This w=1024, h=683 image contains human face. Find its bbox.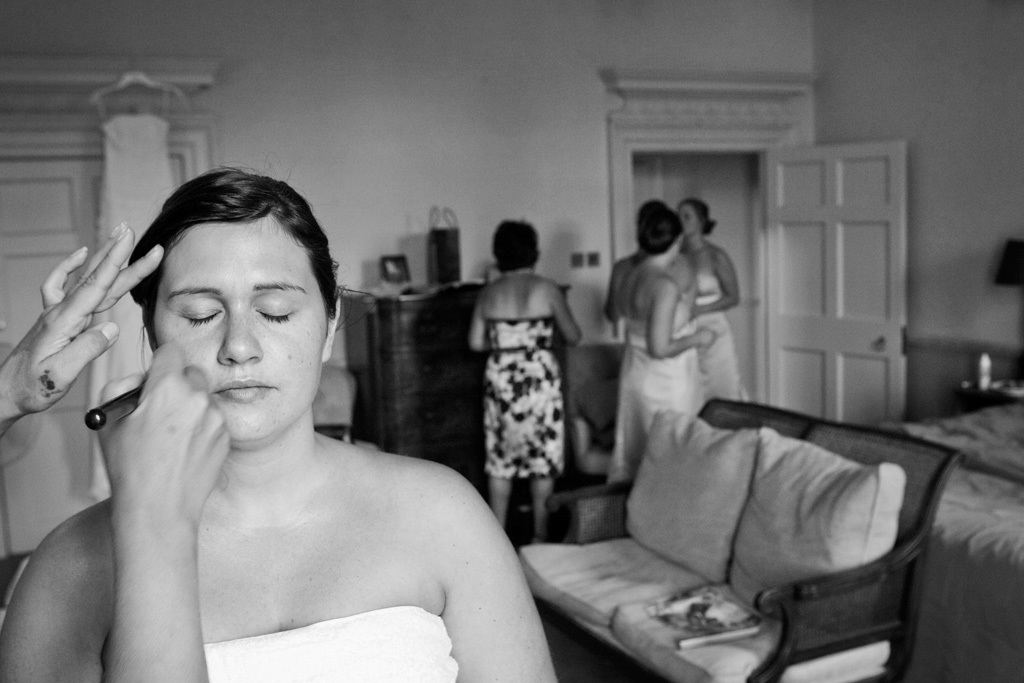
(left=155, top=219, right=328, bottom=435).
